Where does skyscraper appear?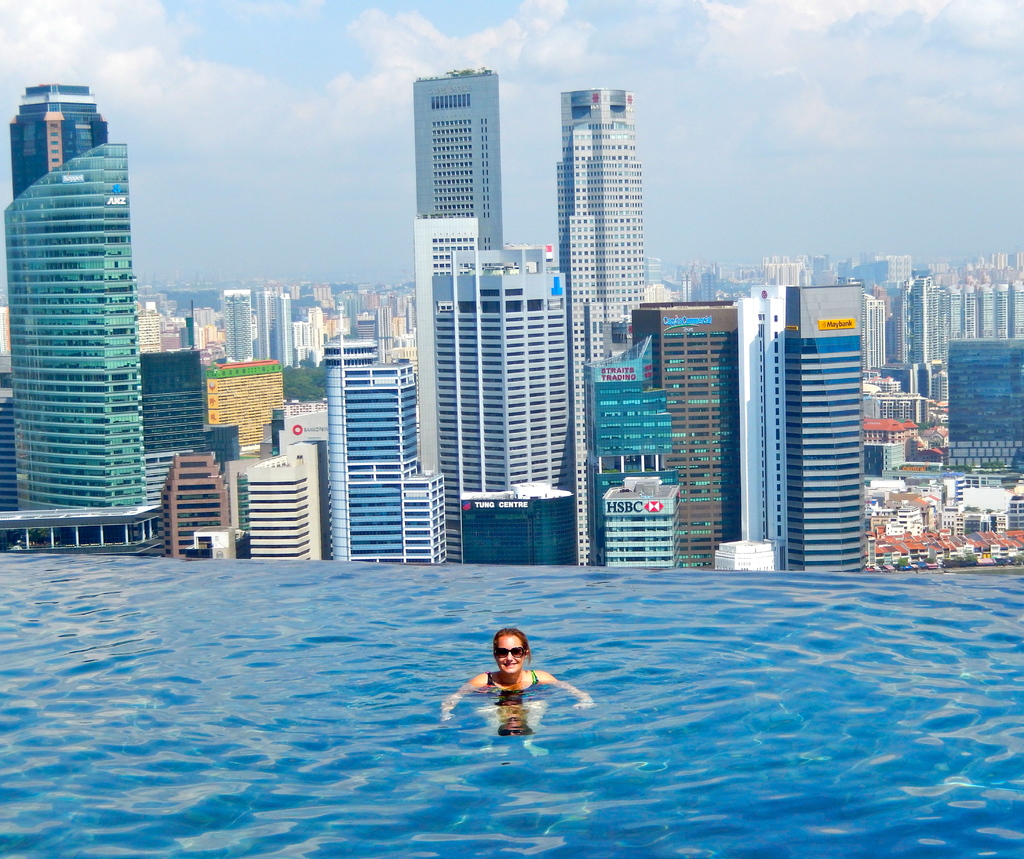
Appears at [945,288,968,340].
